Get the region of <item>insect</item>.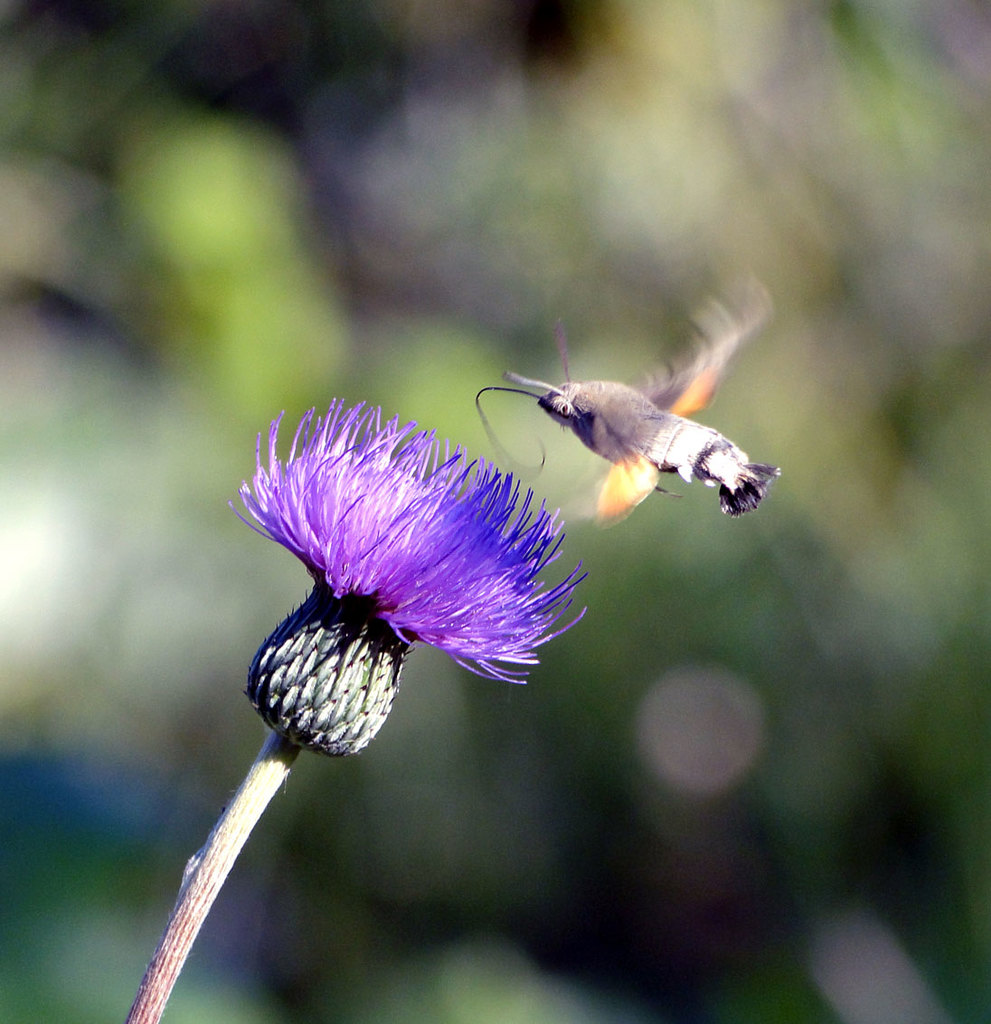
[470,273,787,537].
